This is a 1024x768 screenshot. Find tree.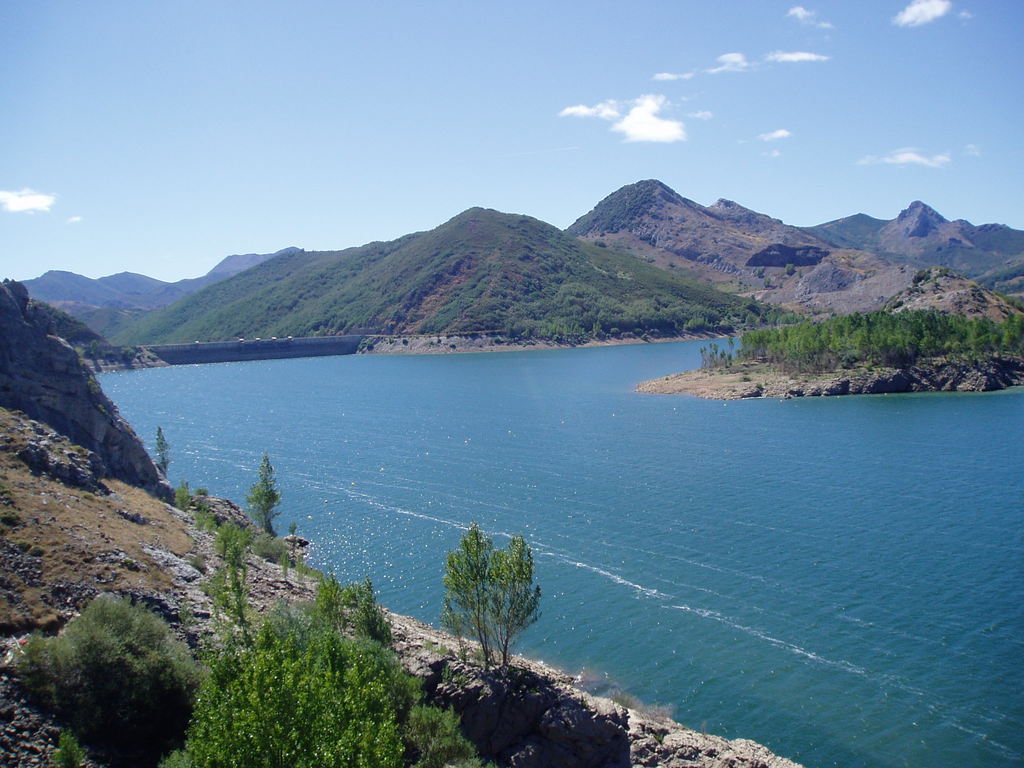
Bounding box: crop(203, 522, 256, 632).
